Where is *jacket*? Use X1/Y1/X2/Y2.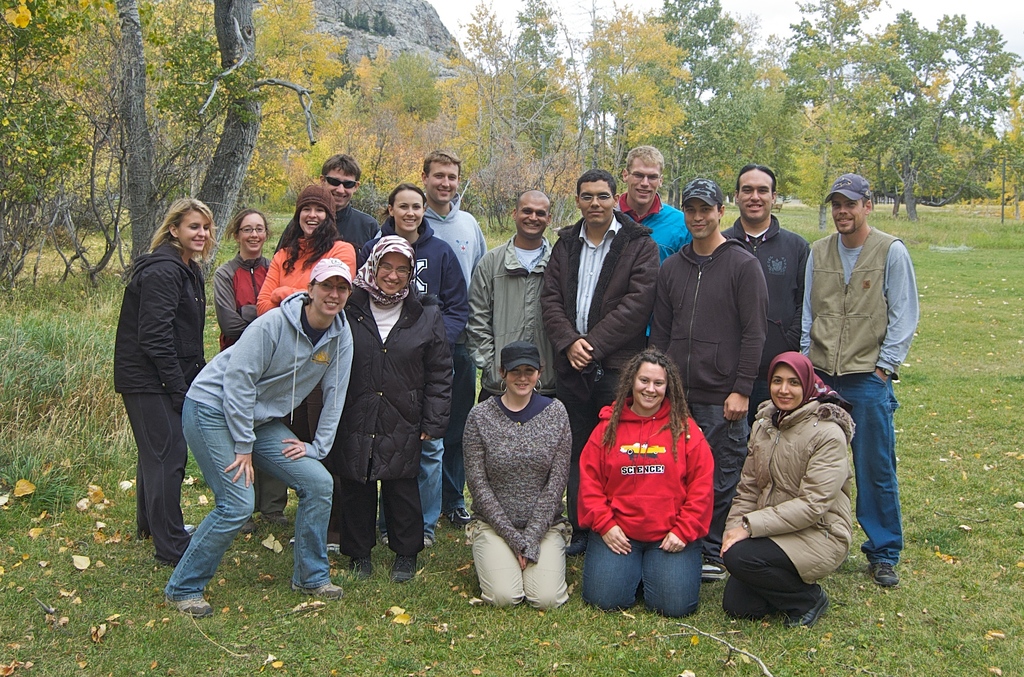
721/342/865/607.
